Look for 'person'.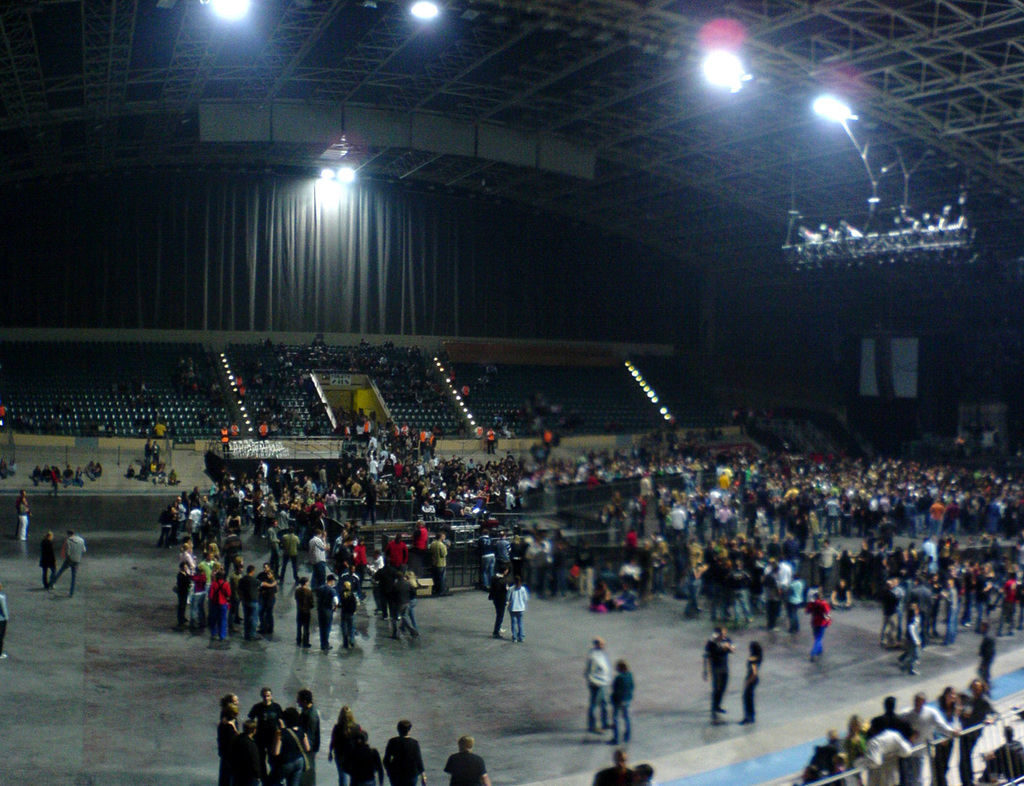
Found: 439/734/493/785.
